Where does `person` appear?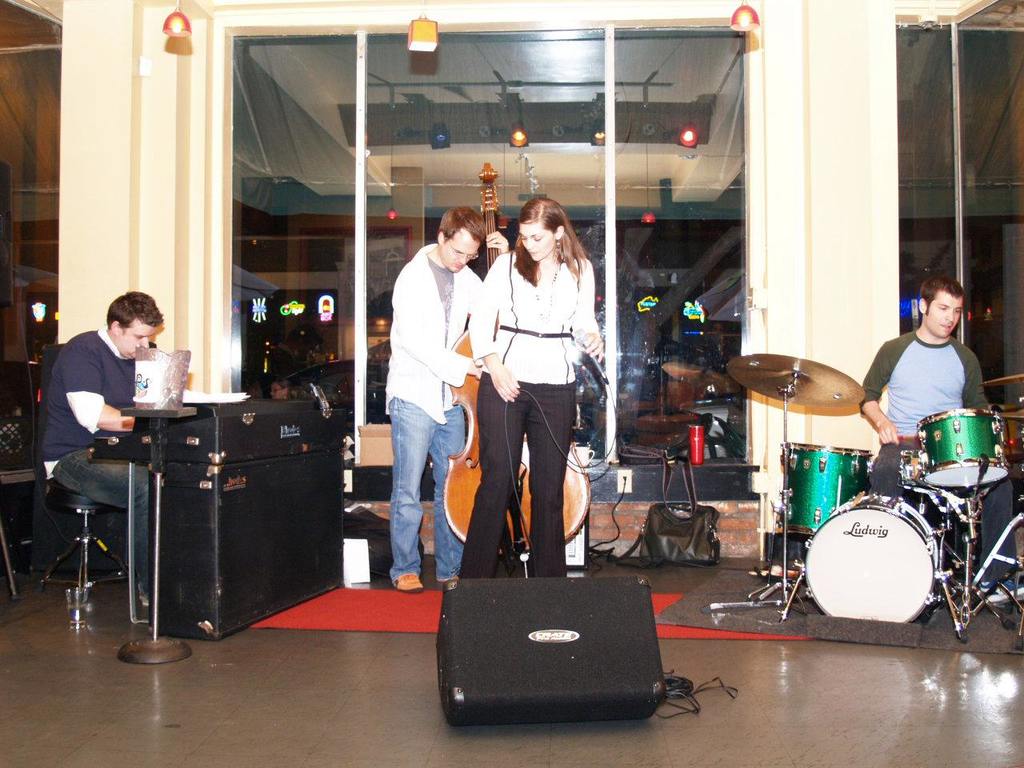
Appears at locate(268, 374, 298, 401).
